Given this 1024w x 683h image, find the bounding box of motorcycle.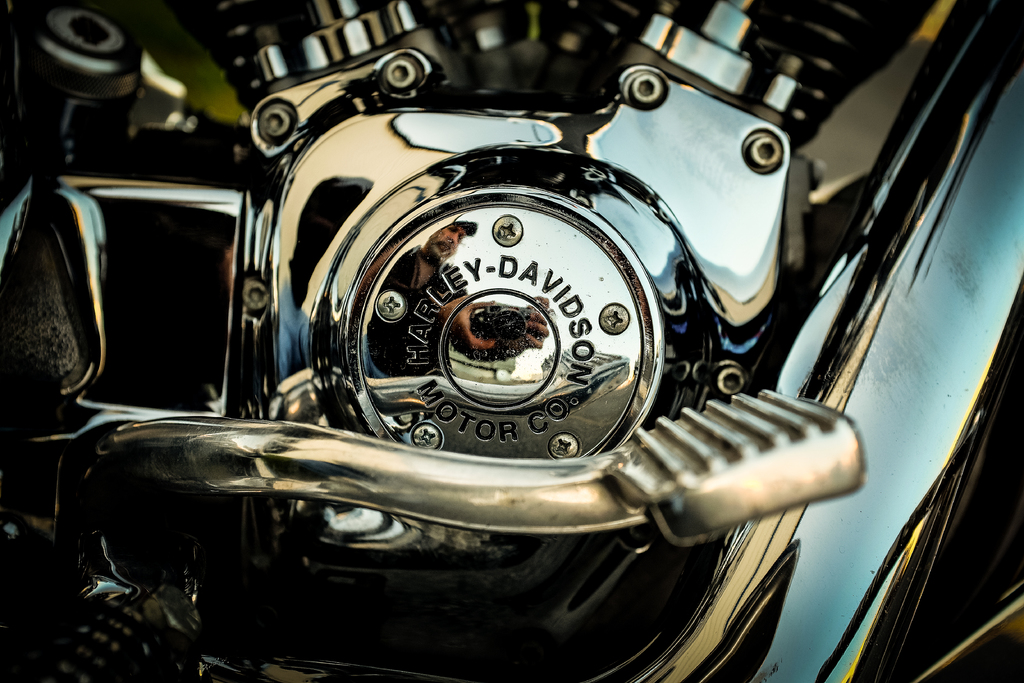
box(12, 0, 968, 682).
